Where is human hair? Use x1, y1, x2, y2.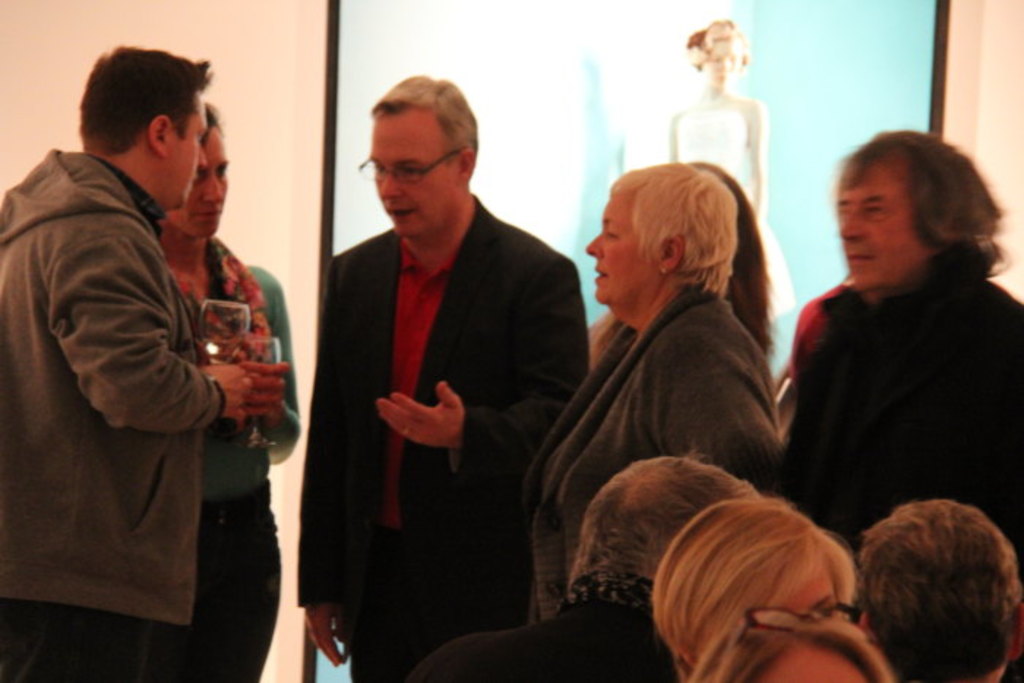
685, 608, 891, 682.
